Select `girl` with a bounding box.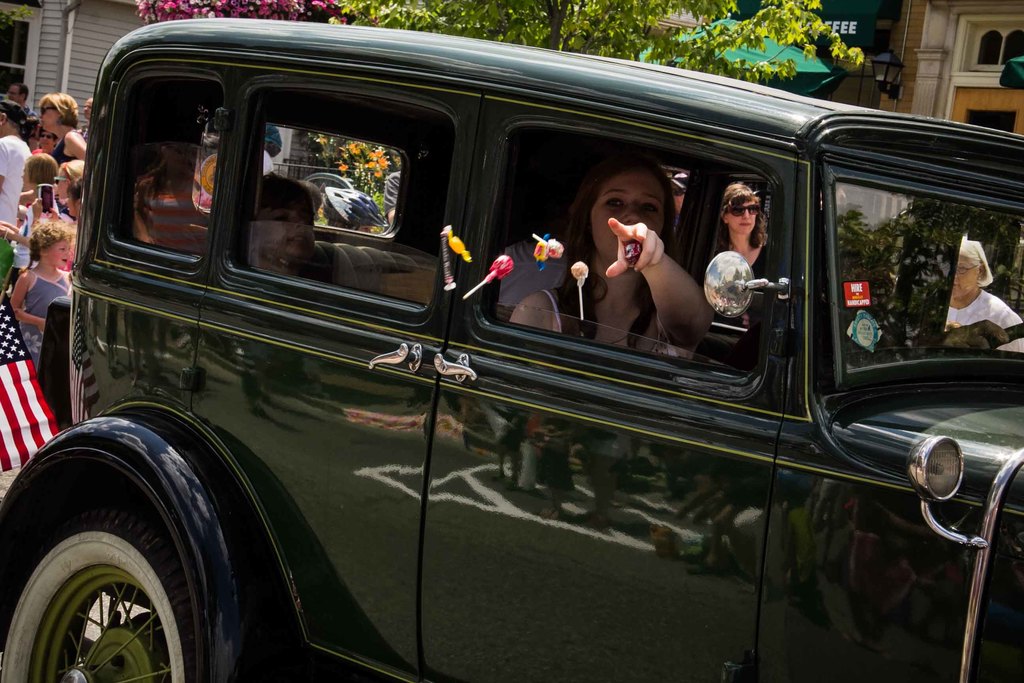
(x1=0, y1=150, x2=67, y2=295).
